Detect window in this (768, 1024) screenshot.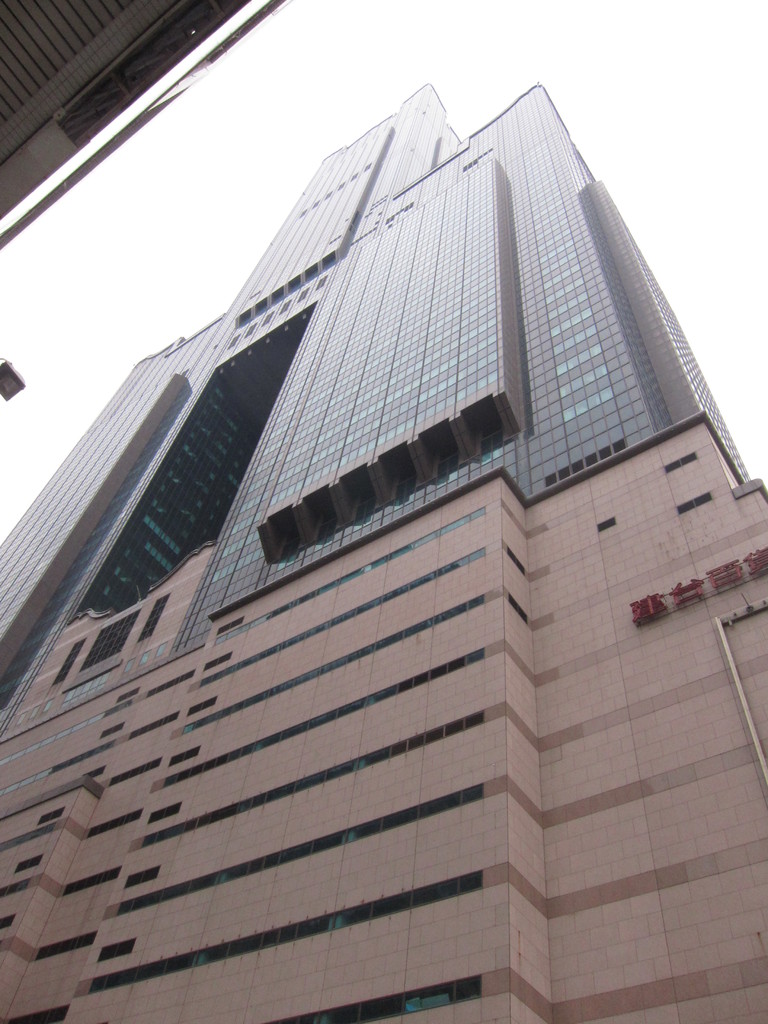
Detection: left=109, top=754, right=161, bottom=787.
